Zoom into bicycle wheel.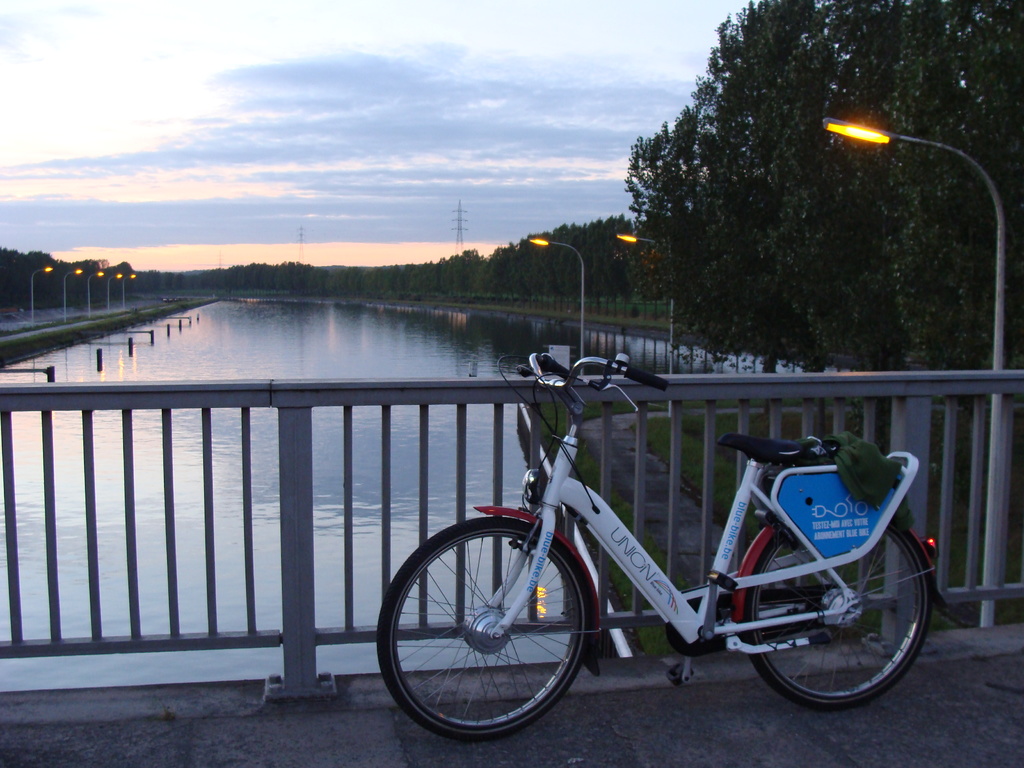
Zoom target: region(739, 519, 938, 715).
